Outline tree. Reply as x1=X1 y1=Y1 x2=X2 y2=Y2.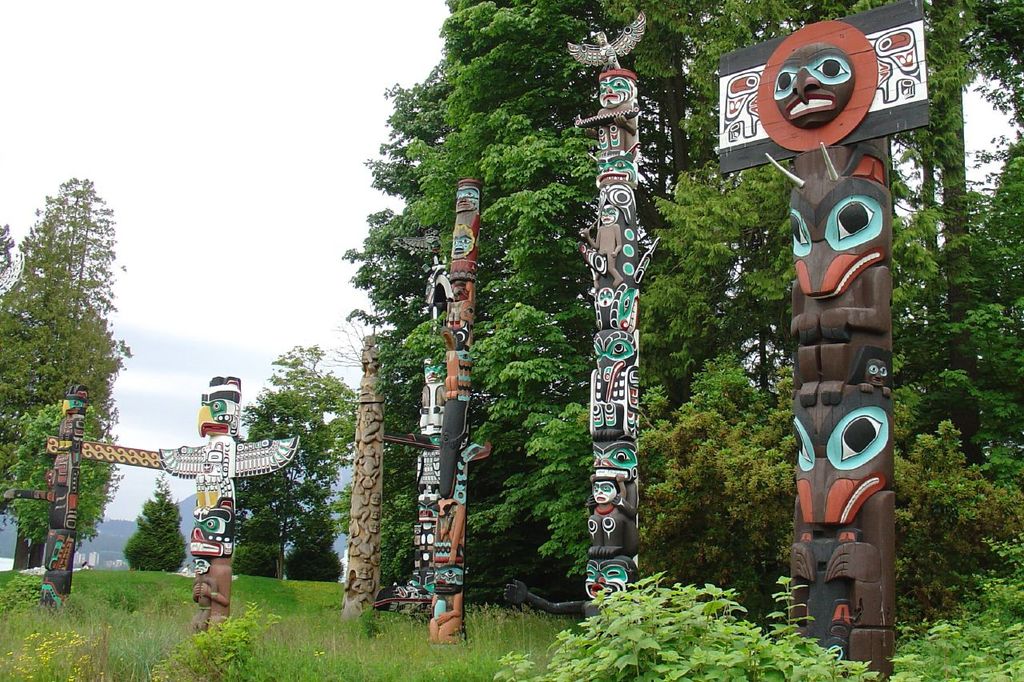
x1=8 y1=399 x2=109 y2=540.
